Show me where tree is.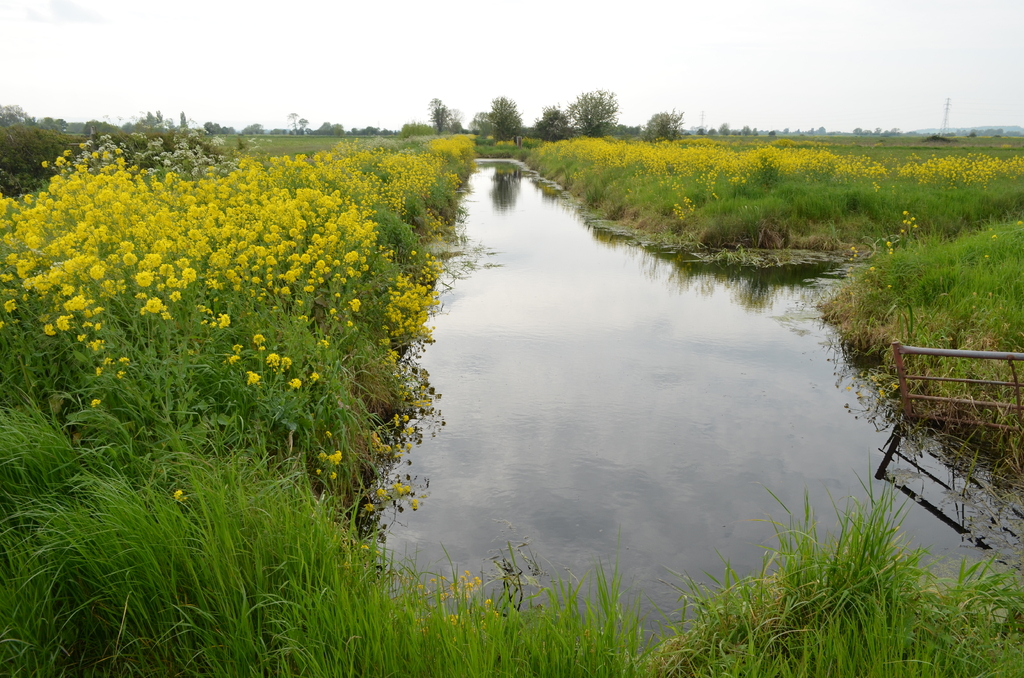
tree is at [421,94,449,138].
